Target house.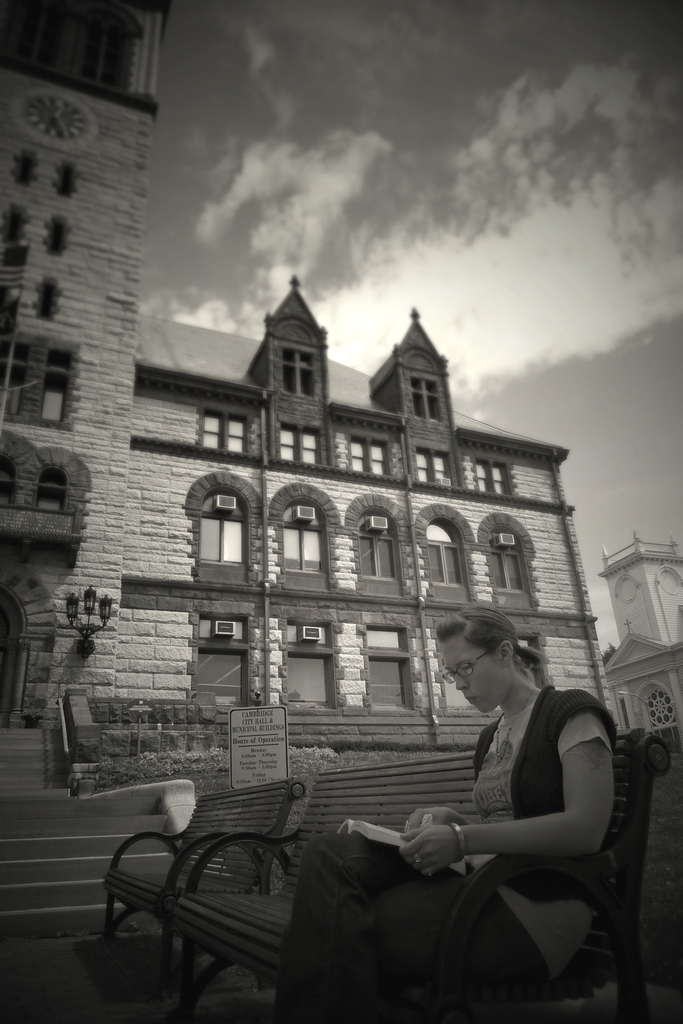
Target region: {"left": 0, "top": 0, "right": 191, "bottom": 957}.
